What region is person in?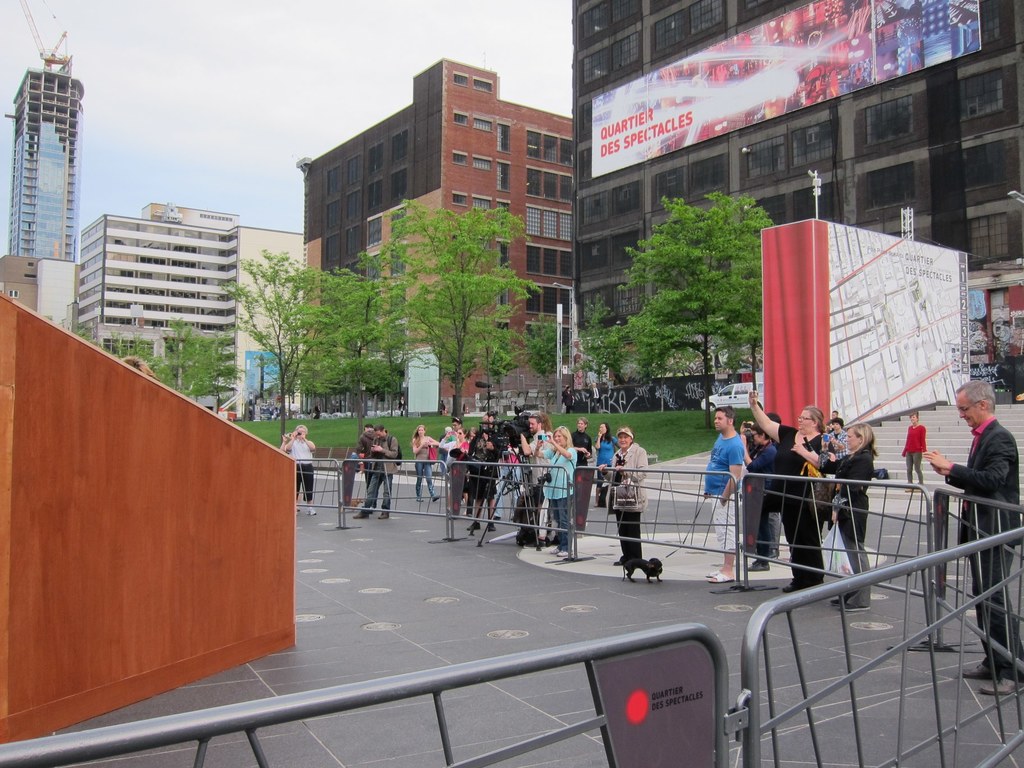
[413, 421, 439, 502].
